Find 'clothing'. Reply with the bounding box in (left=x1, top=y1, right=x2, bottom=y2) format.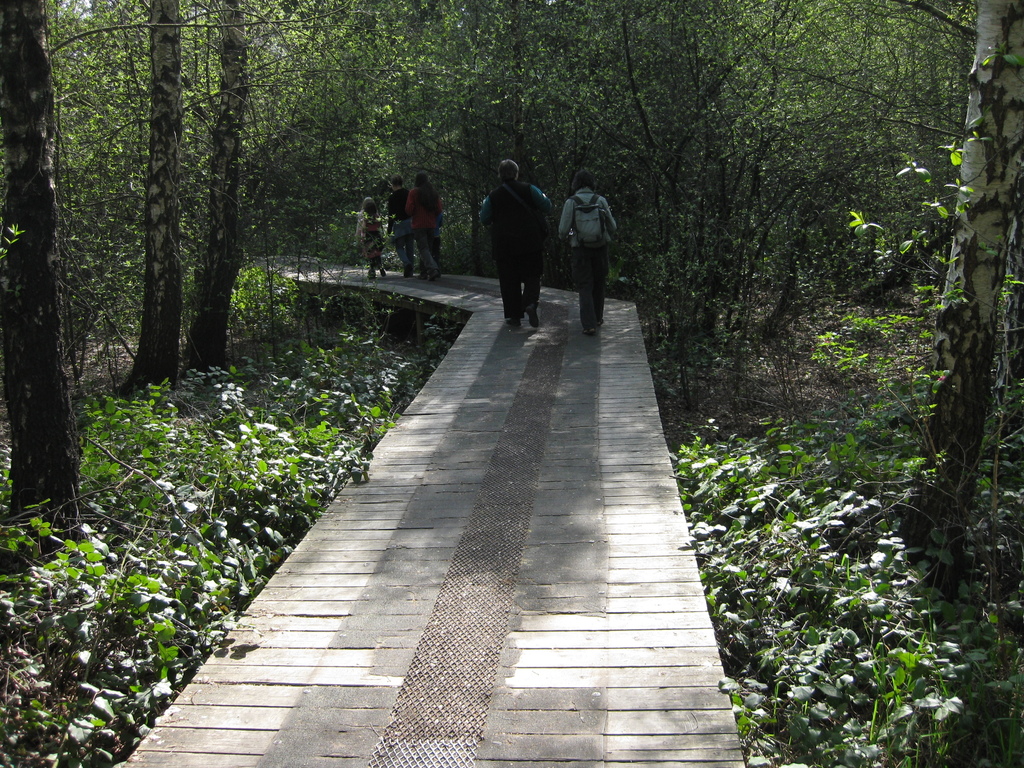
(left=562, top=187, right=621, bottom=342).
